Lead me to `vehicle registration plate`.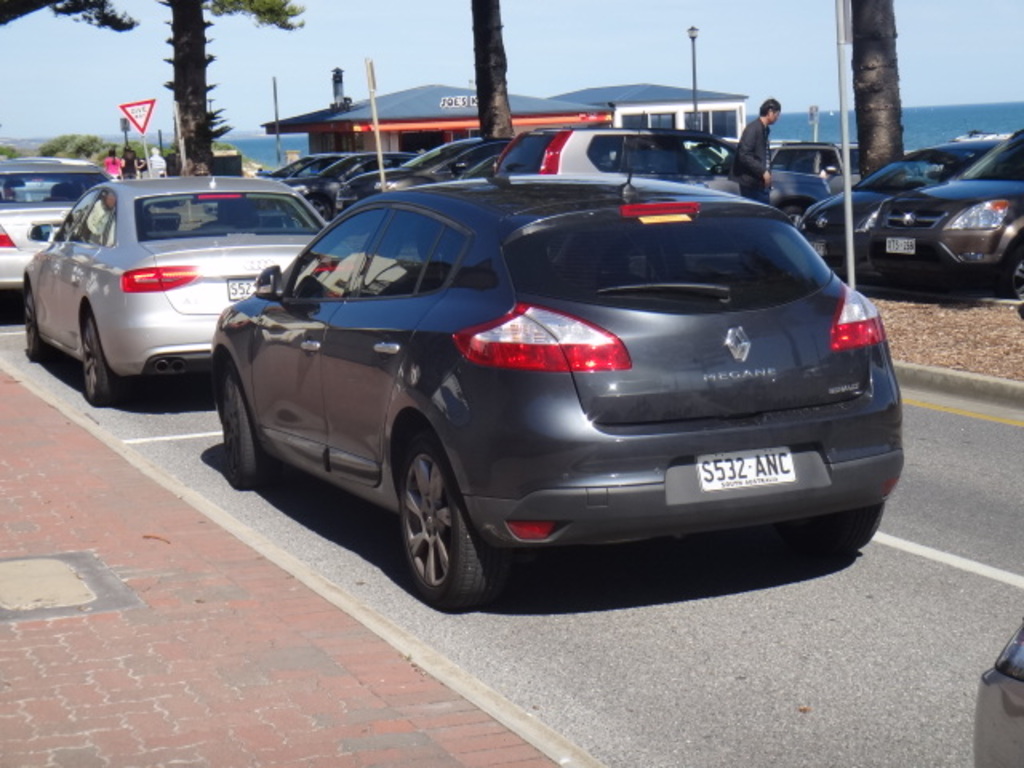
Lead to 227 275 258 301.
